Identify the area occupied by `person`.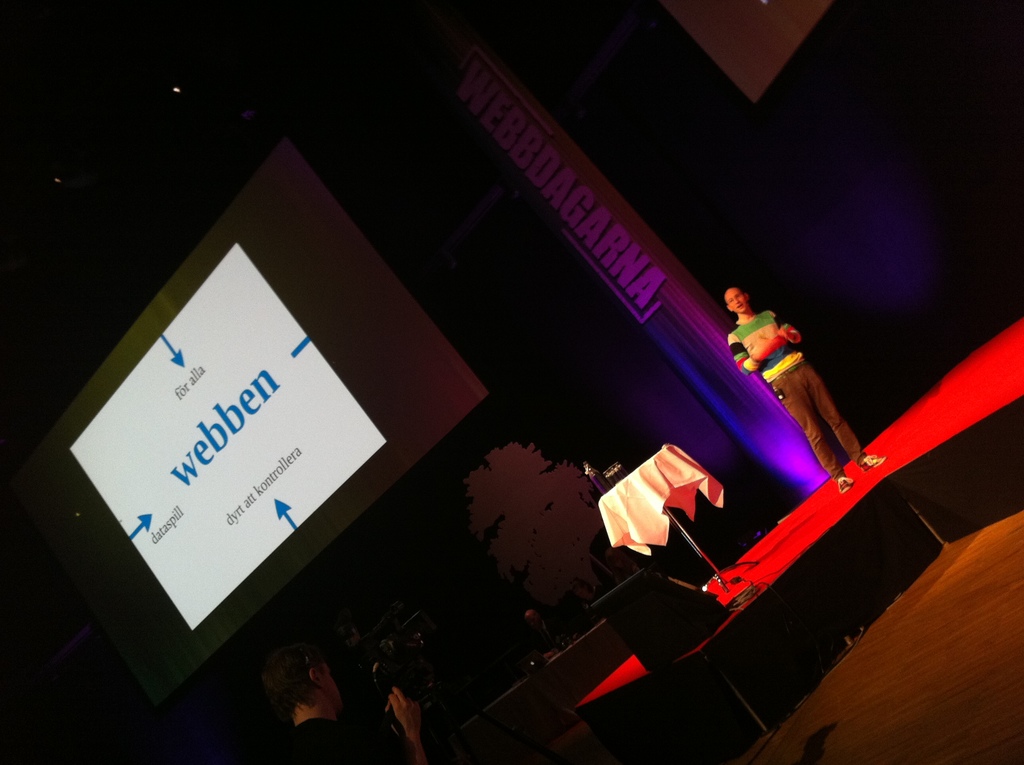
Area: select_region(262, 640, 435, 764).
